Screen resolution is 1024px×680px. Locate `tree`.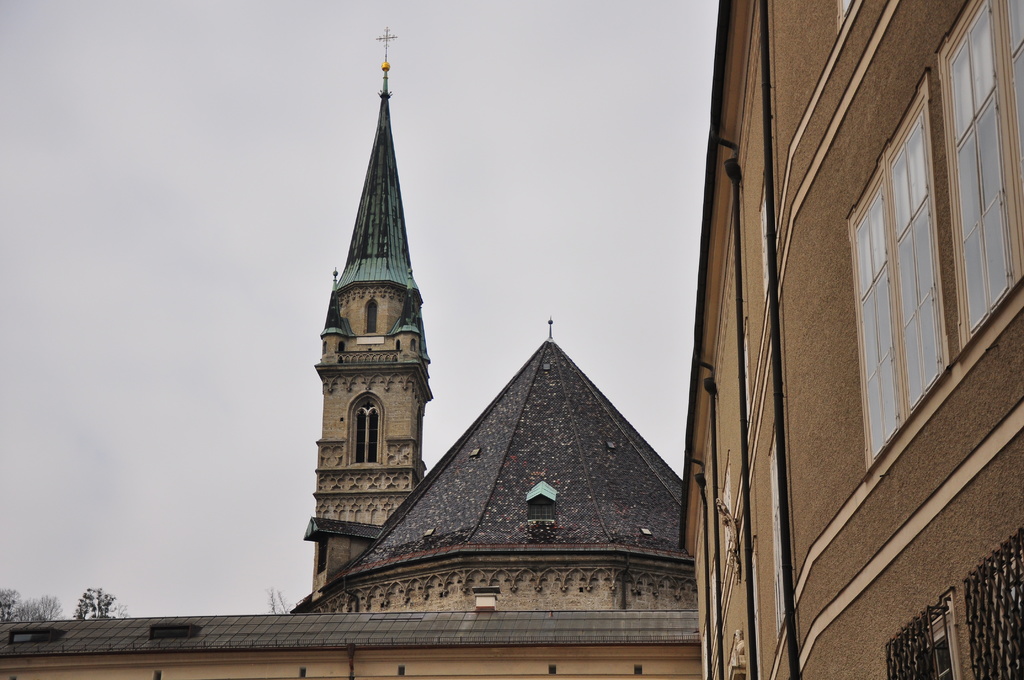
crop(0, 592, 22, 627).
